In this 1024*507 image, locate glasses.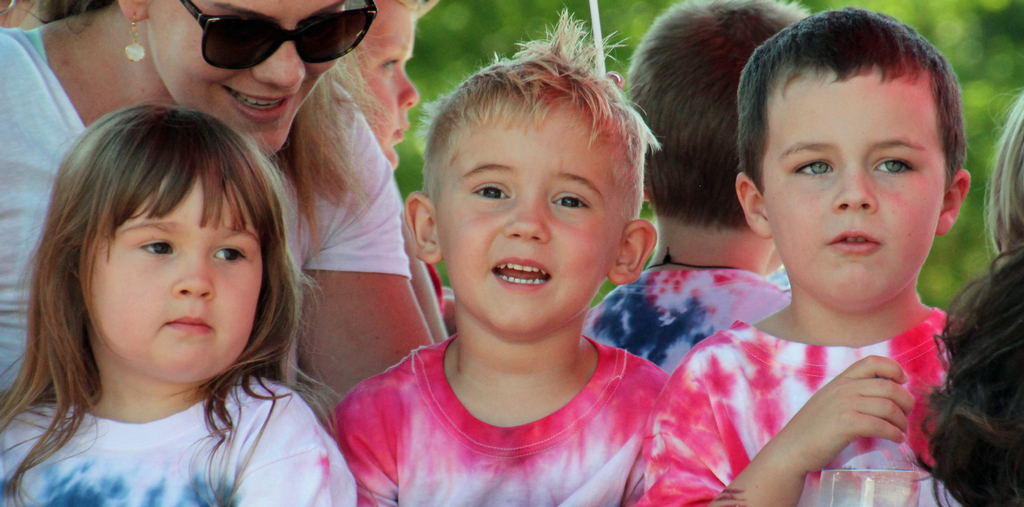
Bounding box: x1=163 y1=12 x2=376 y2=78.
